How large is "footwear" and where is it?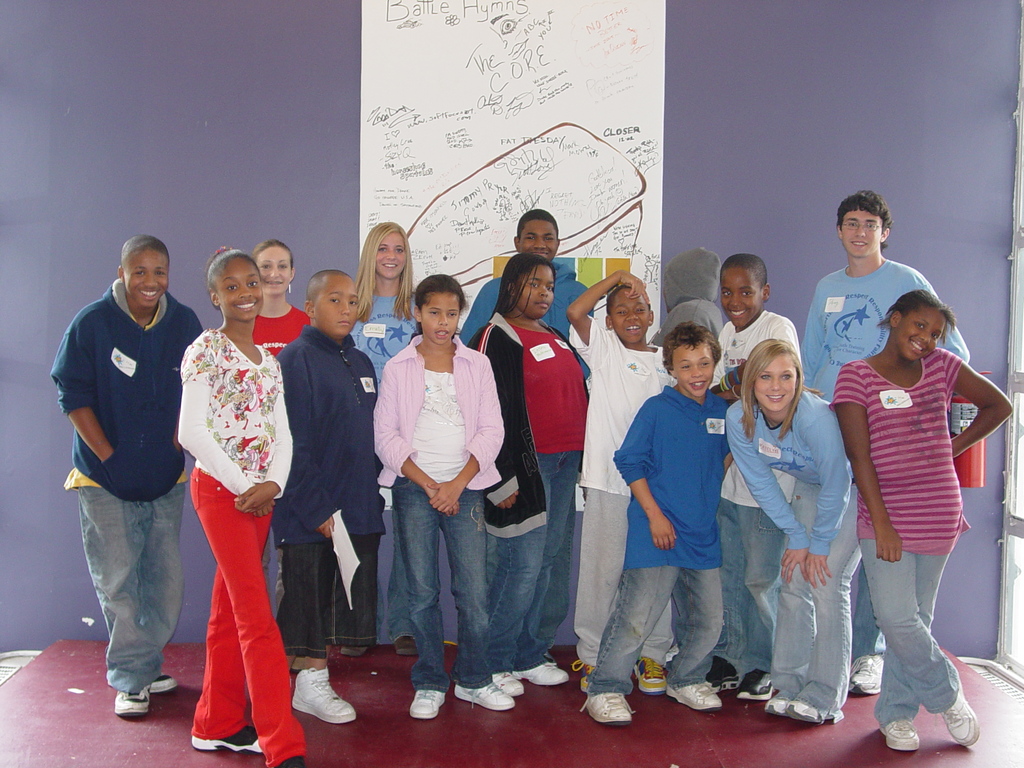
Bounding box: 149, 676, 182, 692.
